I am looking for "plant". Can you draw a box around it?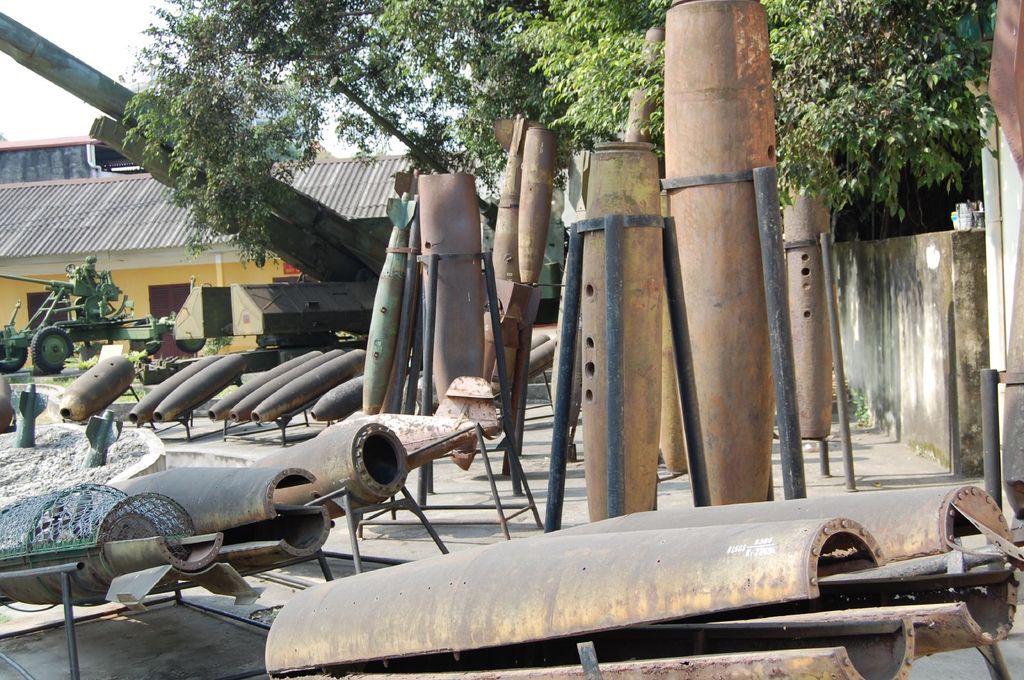
Sure, the bounding box is 847,381,872,432.
